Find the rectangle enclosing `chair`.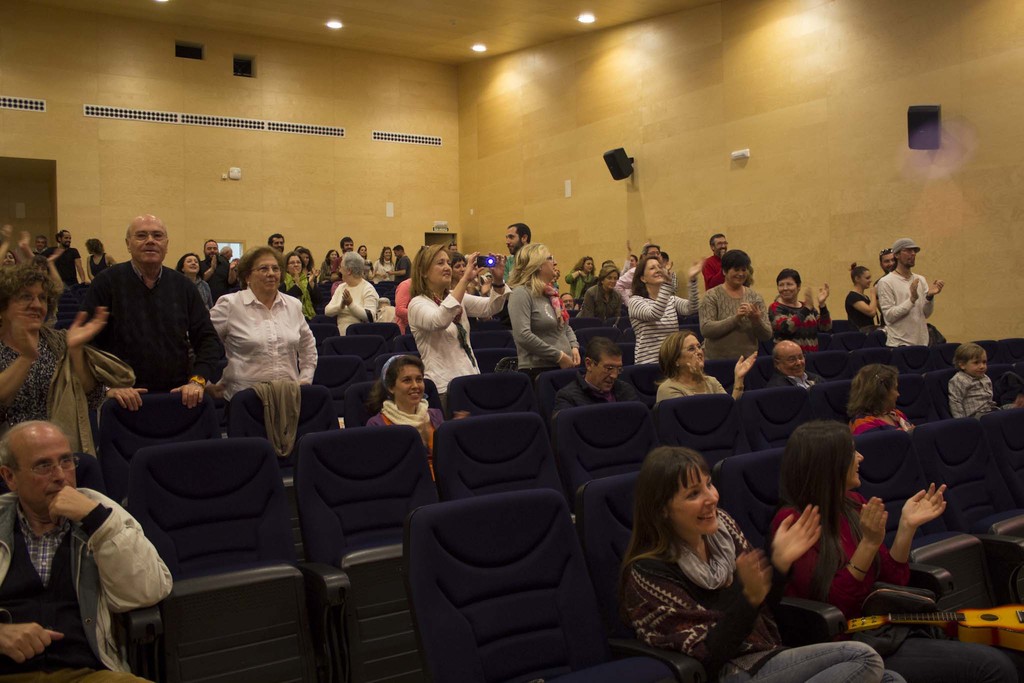
l=842, t=429, r=995, b=607.
